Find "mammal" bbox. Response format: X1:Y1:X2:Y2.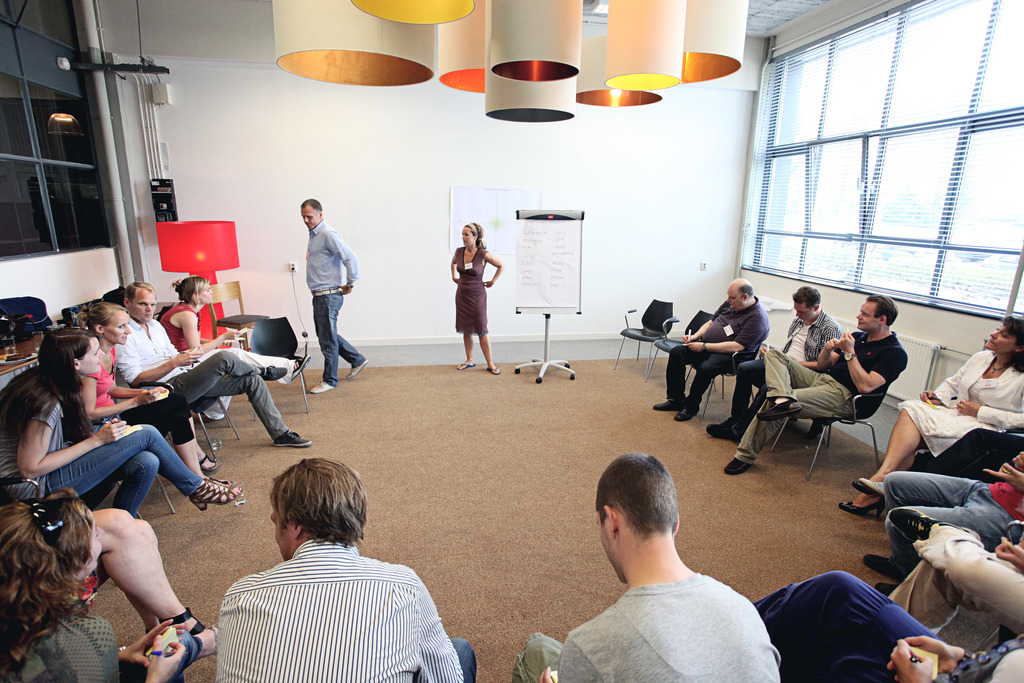
700:286:842:437.
